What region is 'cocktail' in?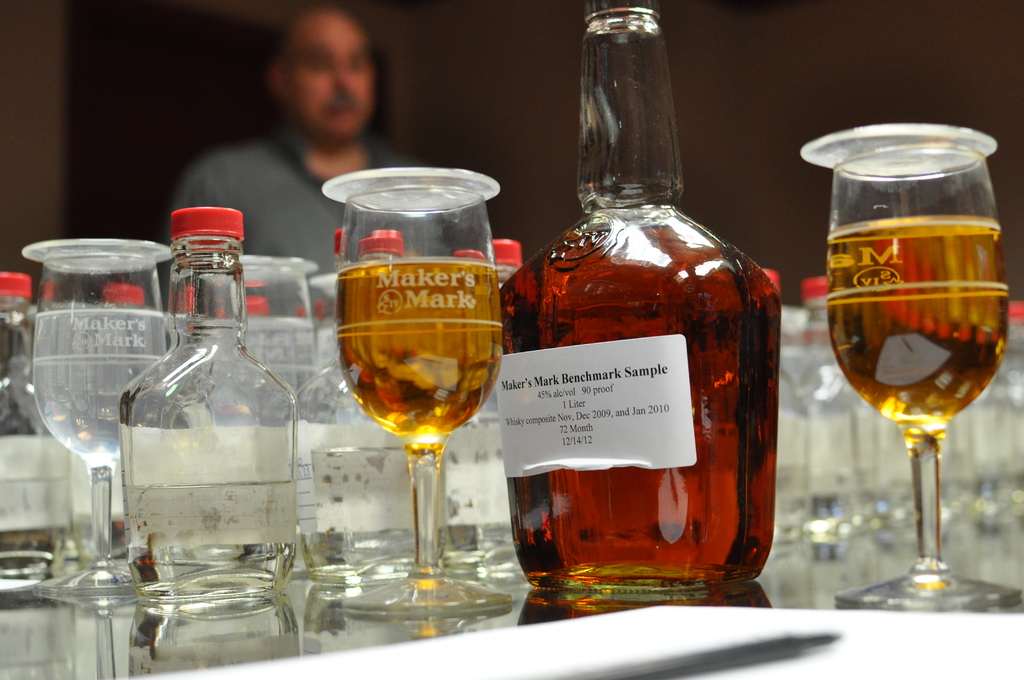
locate(332, 166, 509, 622).
